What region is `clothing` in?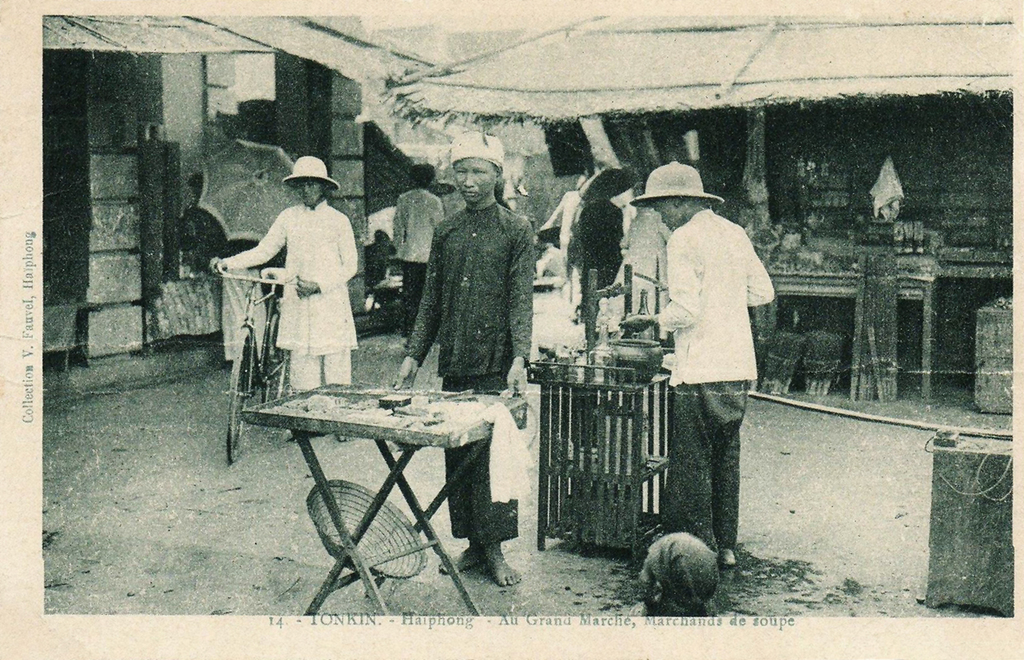
detection(655, 205, 782, 558).
